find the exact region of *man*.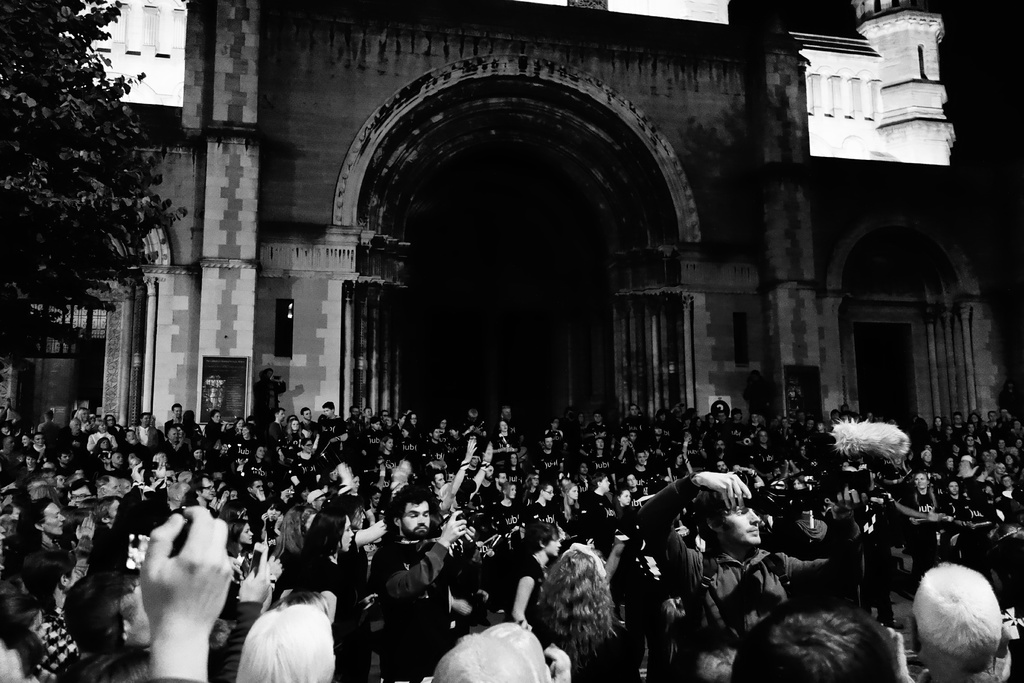
Exact region: <bbox>0, 436, 15, 461</bbox>.
